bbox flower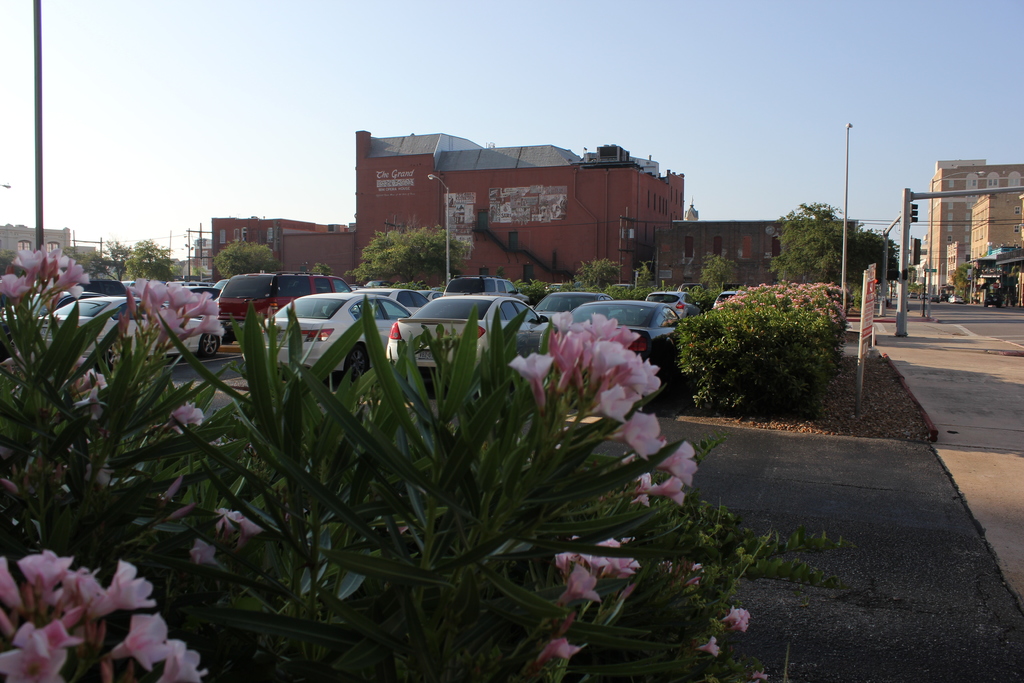
[x1=607, y1=413, x2=665, y2=459]
